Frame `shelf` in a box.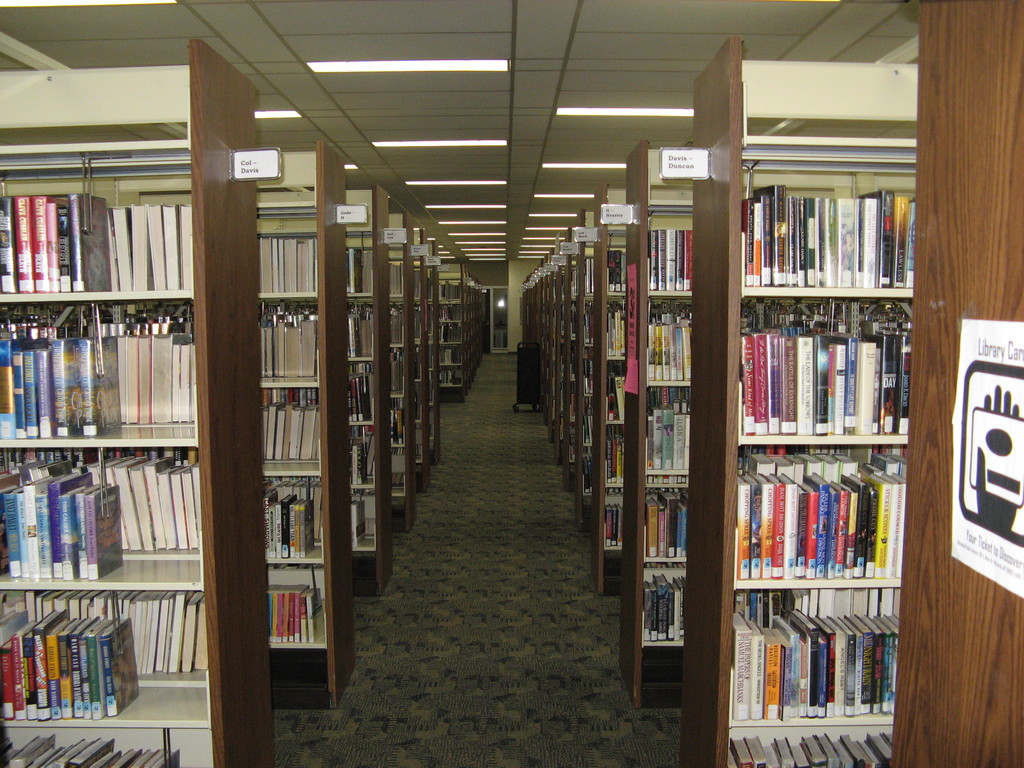
[593,184,625,591].
